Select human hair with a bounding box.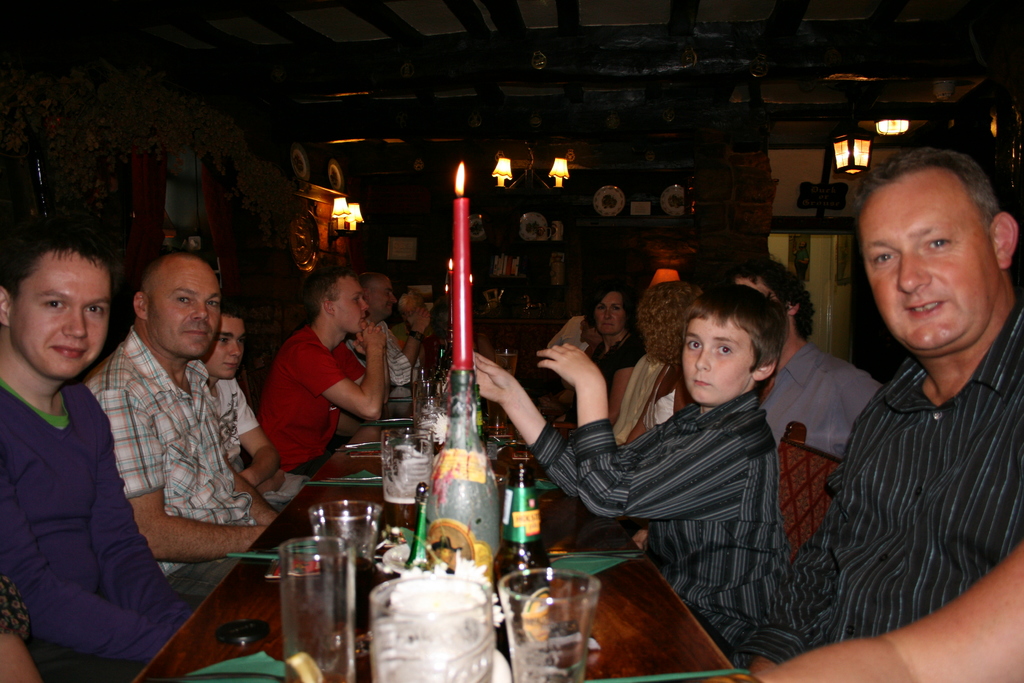
{"left": 298, "top": 267, "right": 347, "bottom": 331}.
